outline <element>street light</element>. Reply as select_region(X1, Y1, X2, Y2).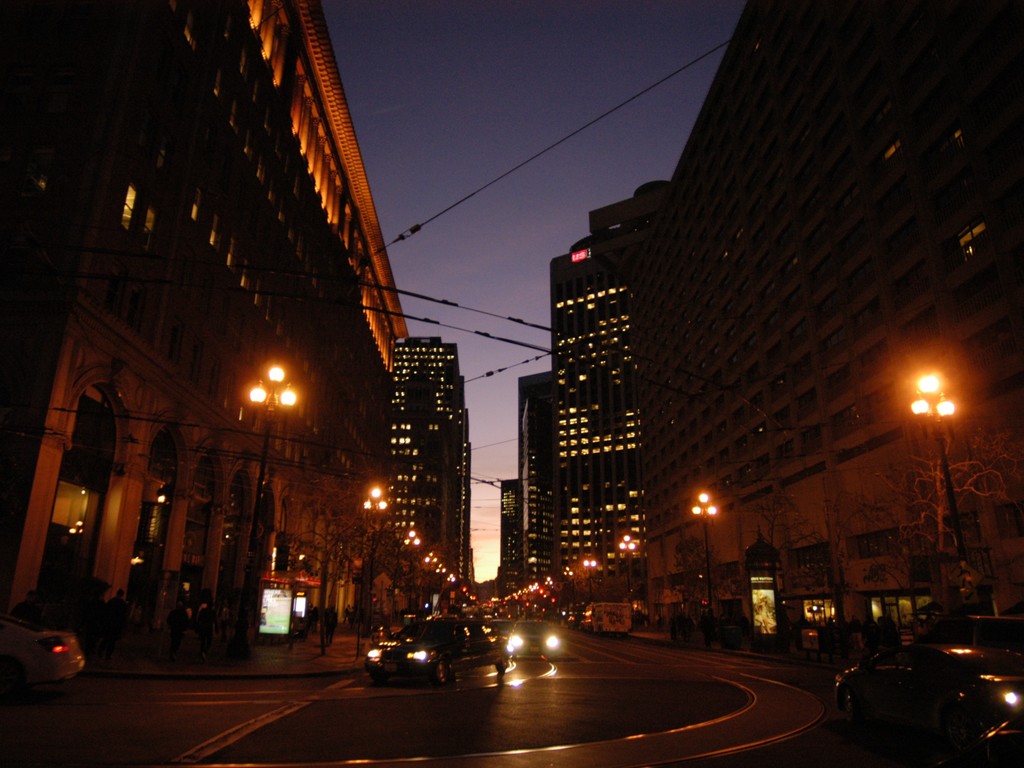
select_region(578, 556, 599, 605).
